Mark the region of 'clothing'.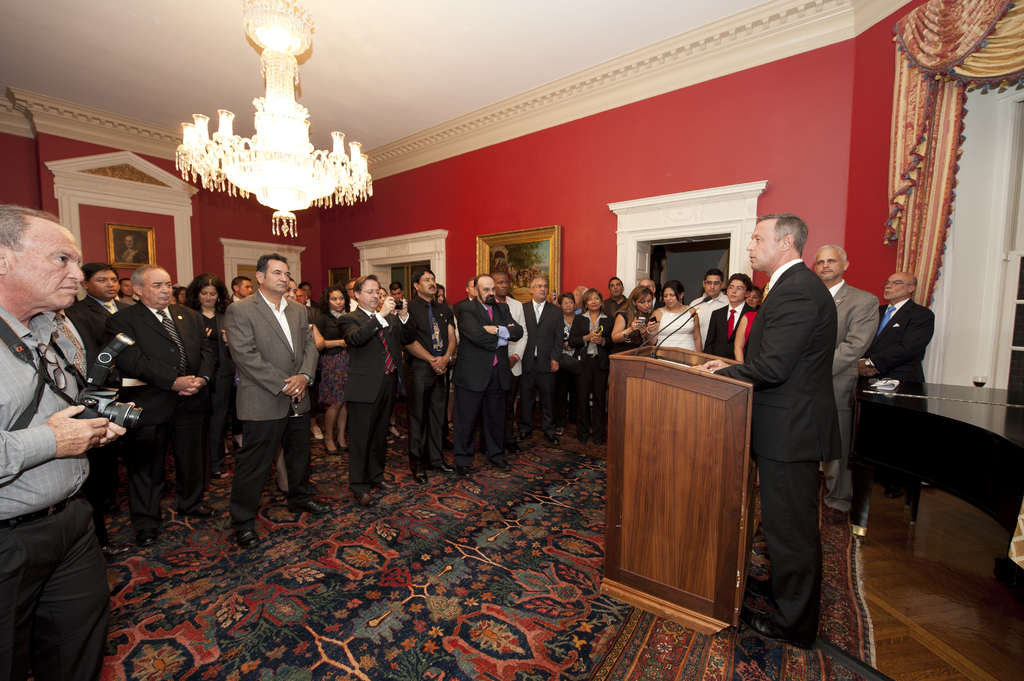
Region: bbox=(519, 298, 566, 435).
